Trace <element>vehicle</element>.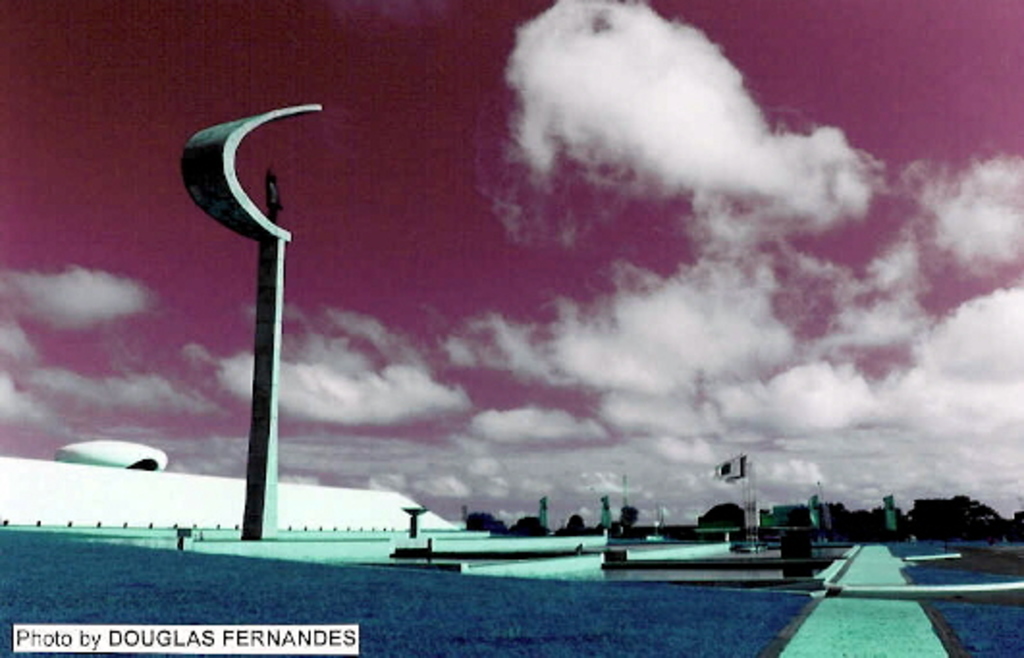
Traced to select_region(640, 504, 669, 542).
